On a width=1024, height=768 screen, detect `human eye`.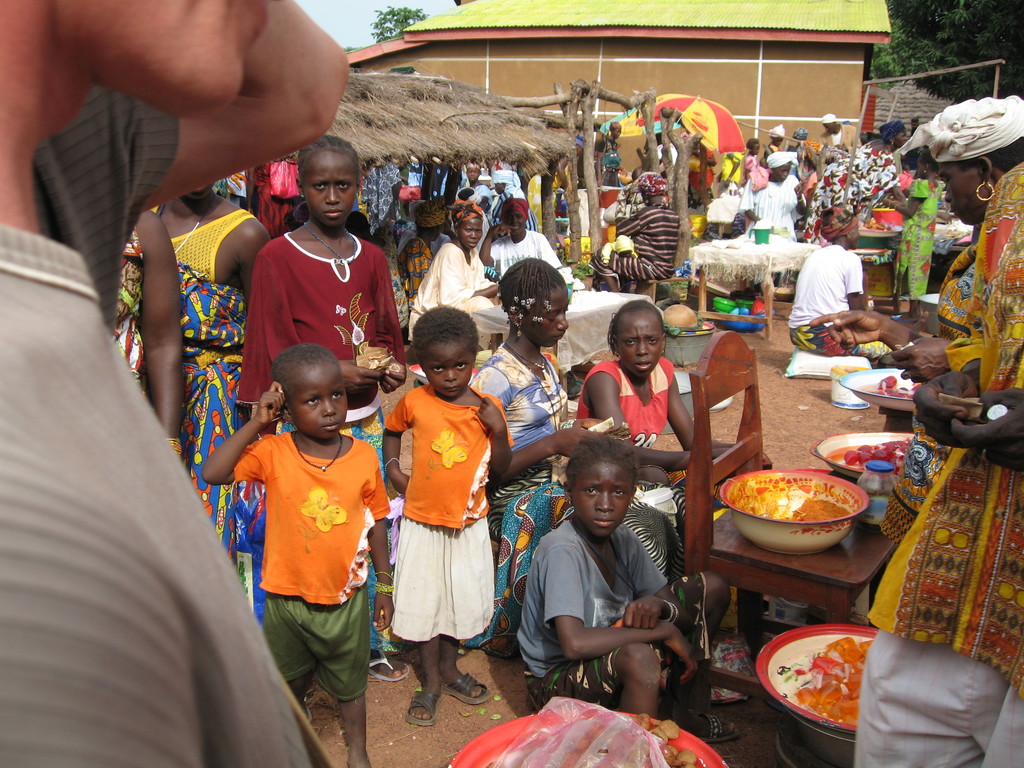
select_region(331, 392, 342, 399).
